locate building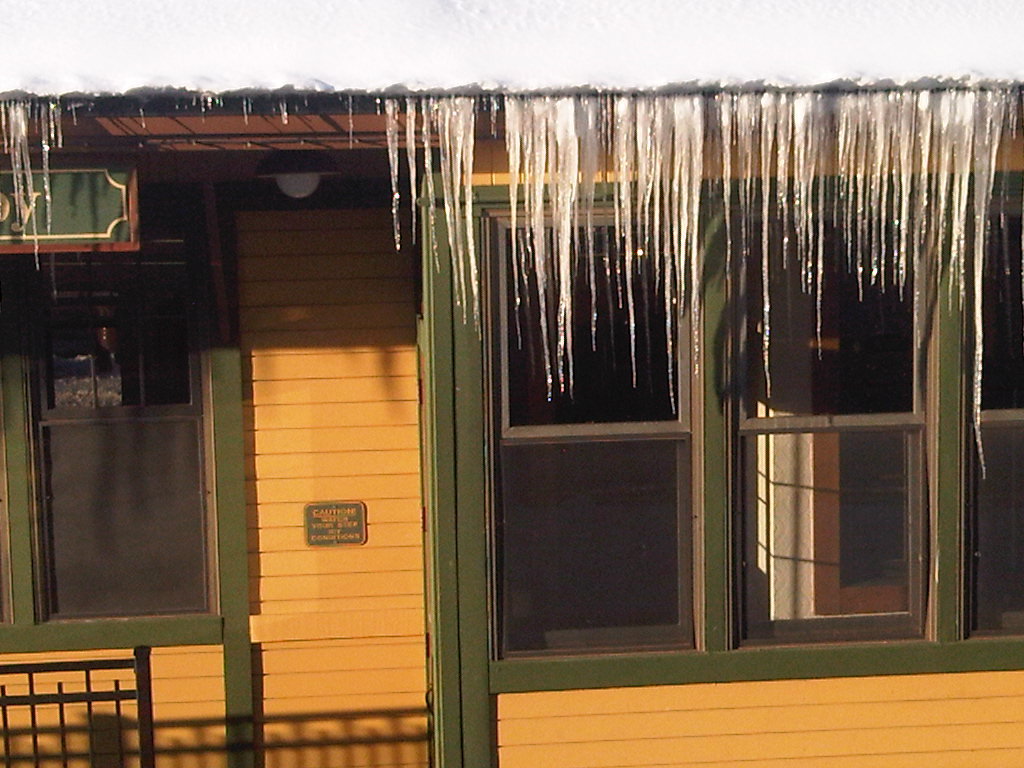
[left=0, top=0, right=1023, bottom=767]
